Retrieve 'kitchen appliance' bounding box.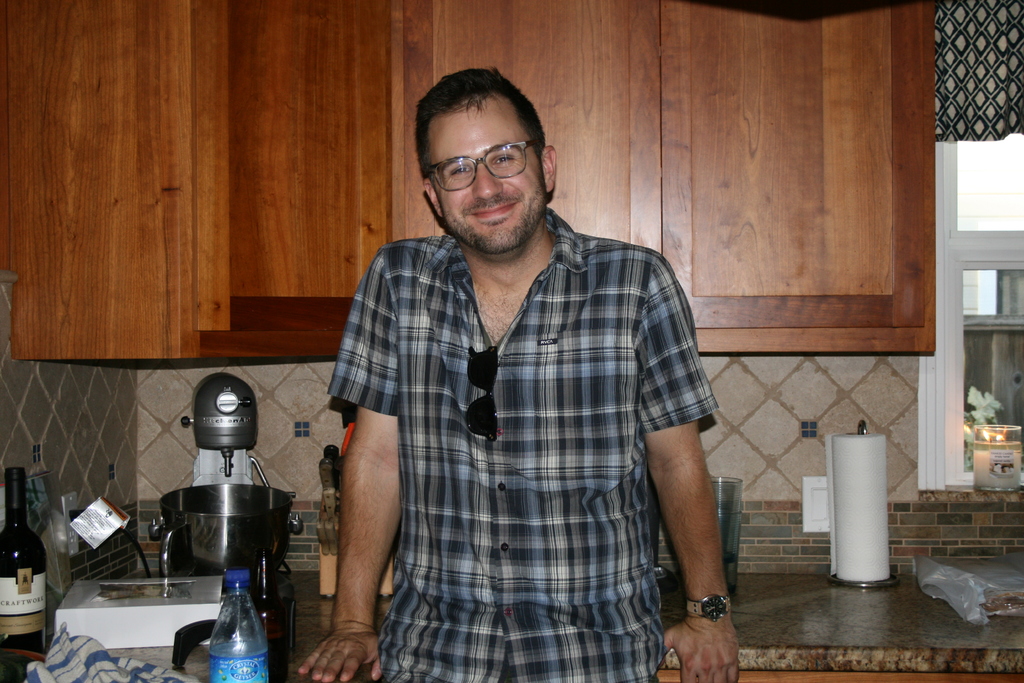
Bounding box: x1=156 y1=404 x2=285 y2=616.
